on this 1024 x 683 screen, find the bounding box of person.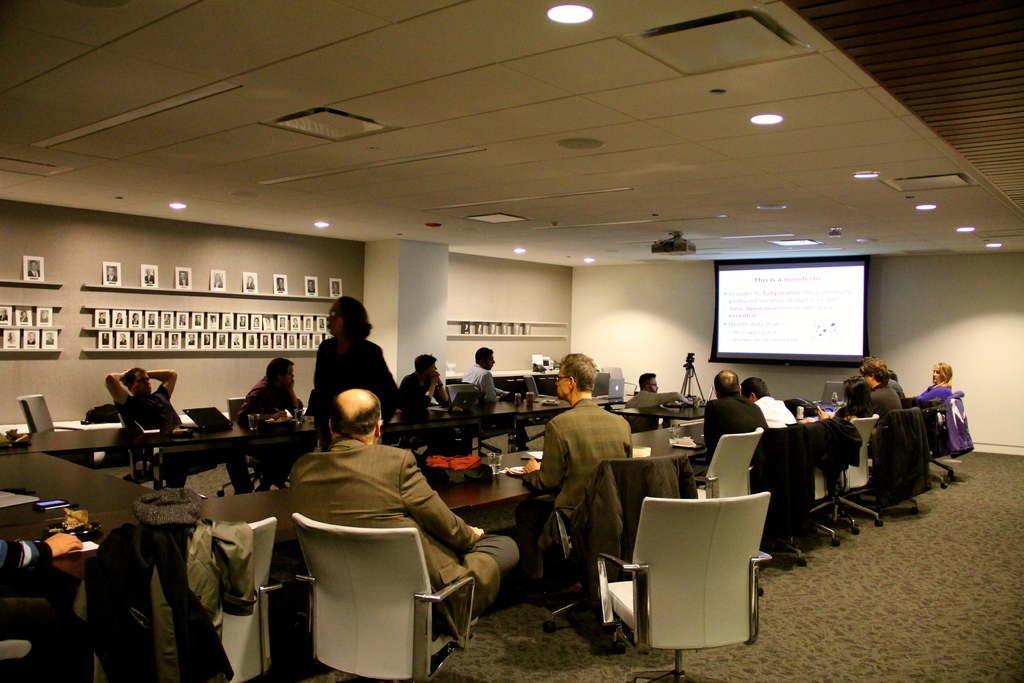
Bounding box: x1=464, y1=348, x2=497, y2=406.
